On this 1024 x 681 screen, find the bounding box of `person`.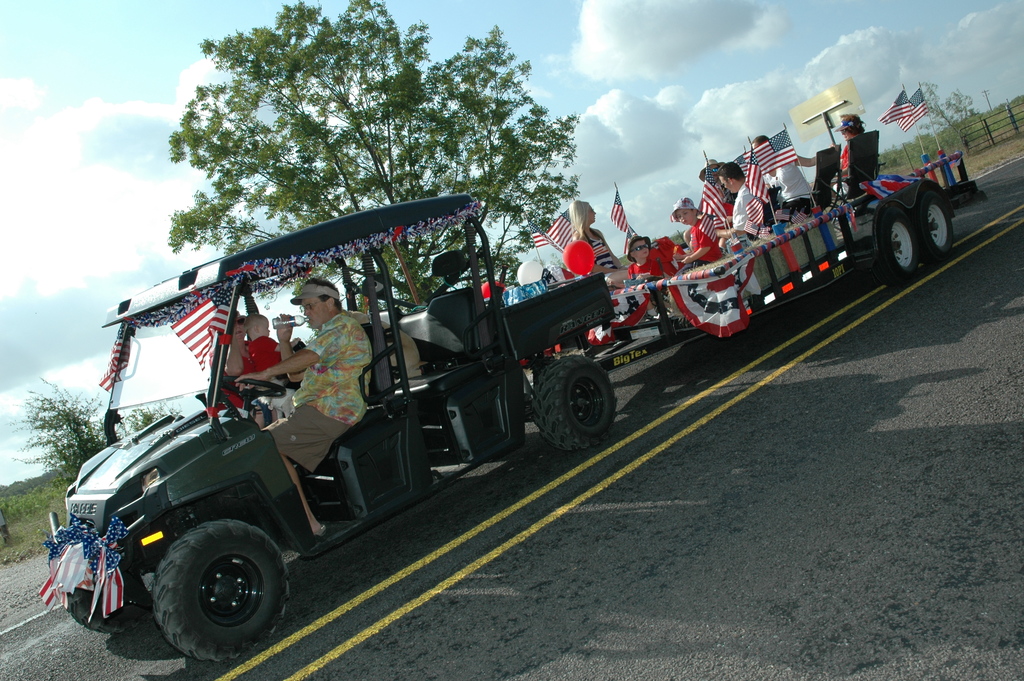
Bounding box: locate(243, 308, 291, 385).
